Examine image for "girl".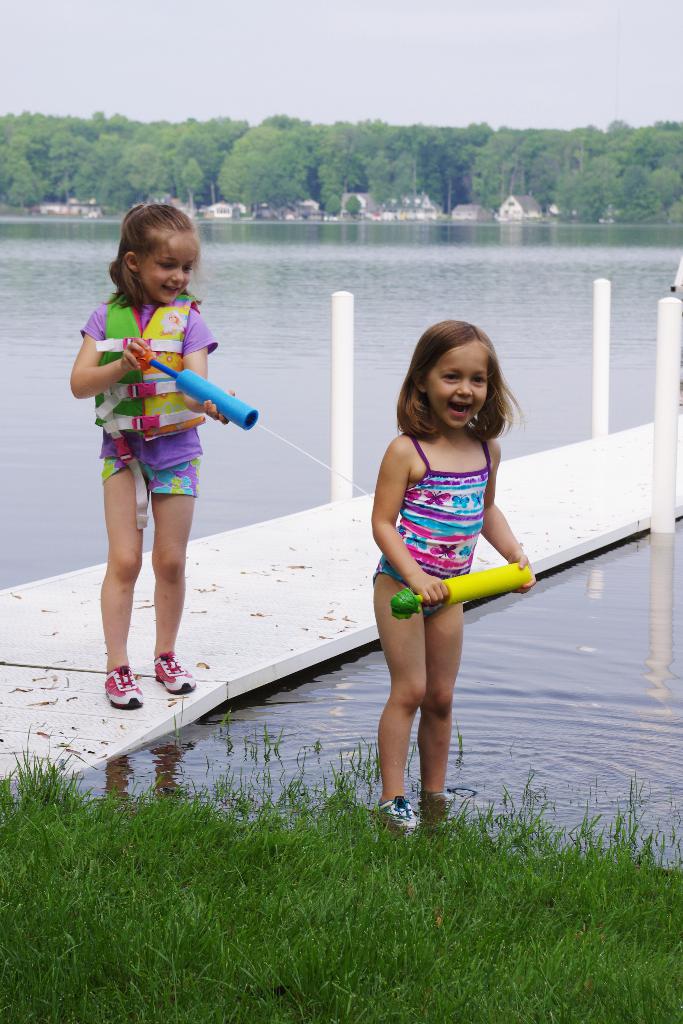
Examination result: pyautogui.locateOnScreen(366, 321, 539, 830).
